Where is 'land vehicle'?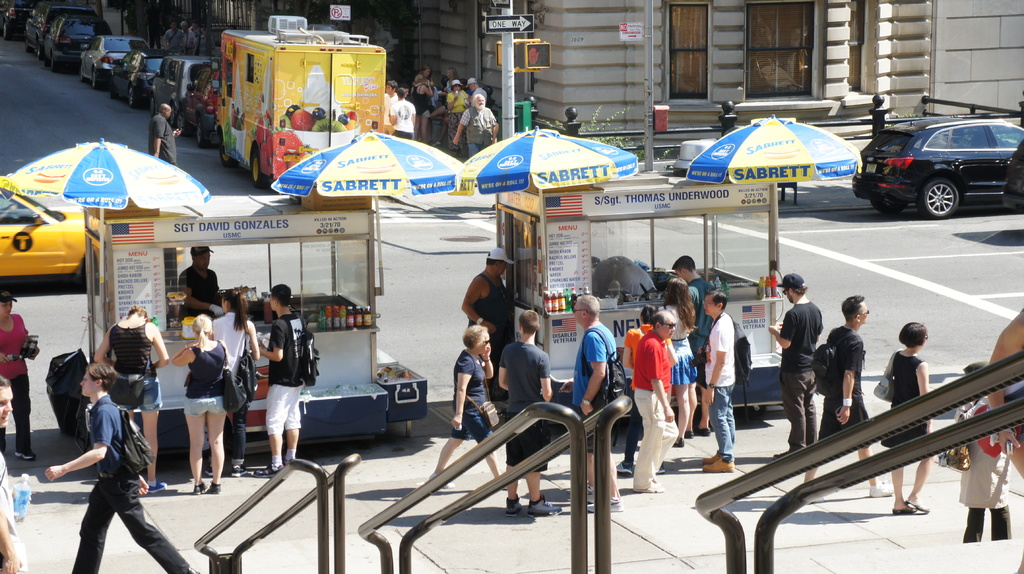
[x1=217, y1=13, x2=387, y2=191].
